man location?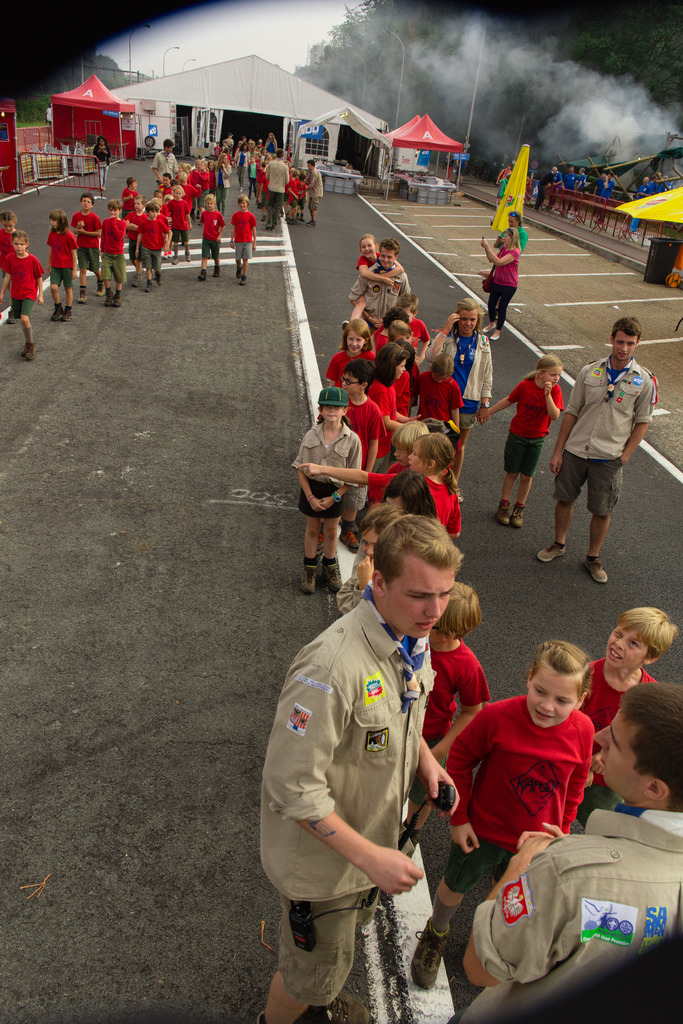
[x1=155, y1=141, x2=177, y2=198]
